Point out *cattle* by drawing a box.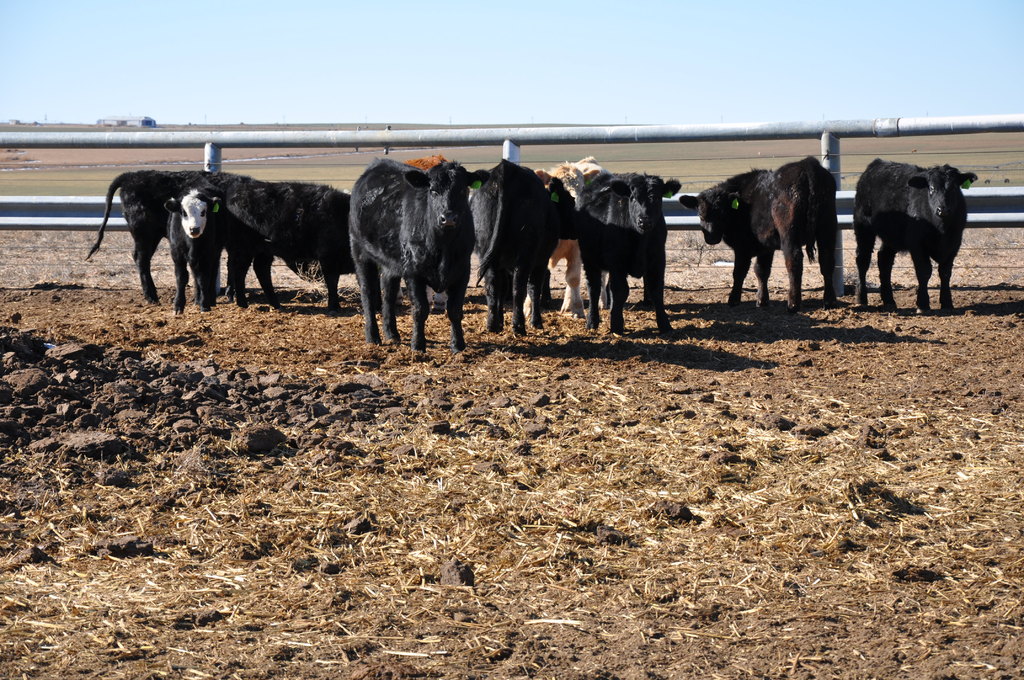
[680, 156, 840, 311].
